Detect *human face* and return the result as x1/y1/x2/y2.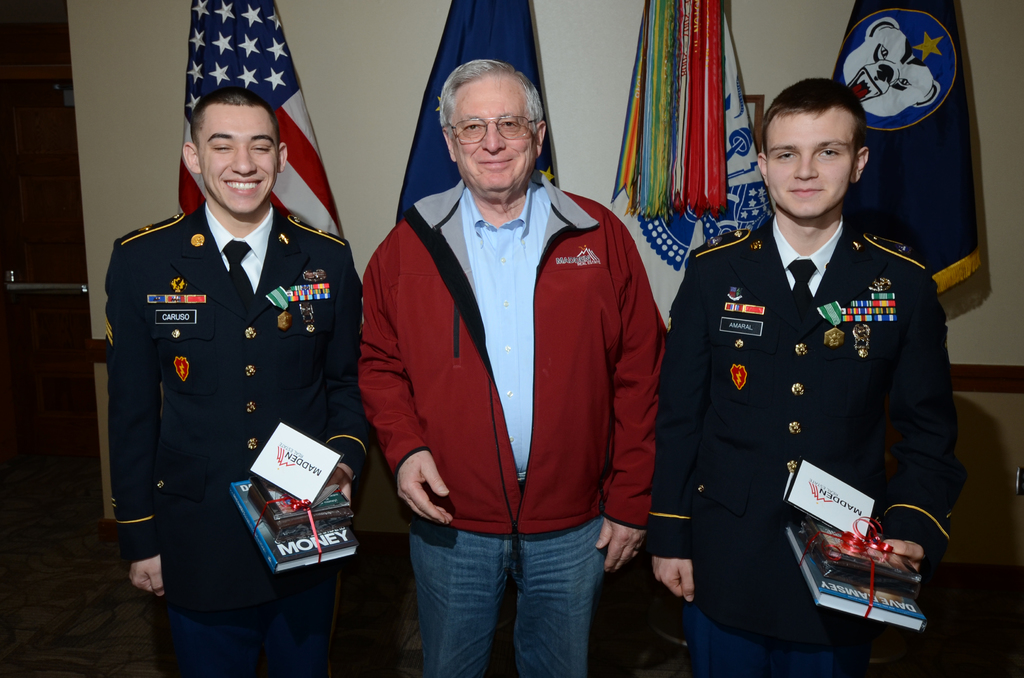
769/116/851/220.
